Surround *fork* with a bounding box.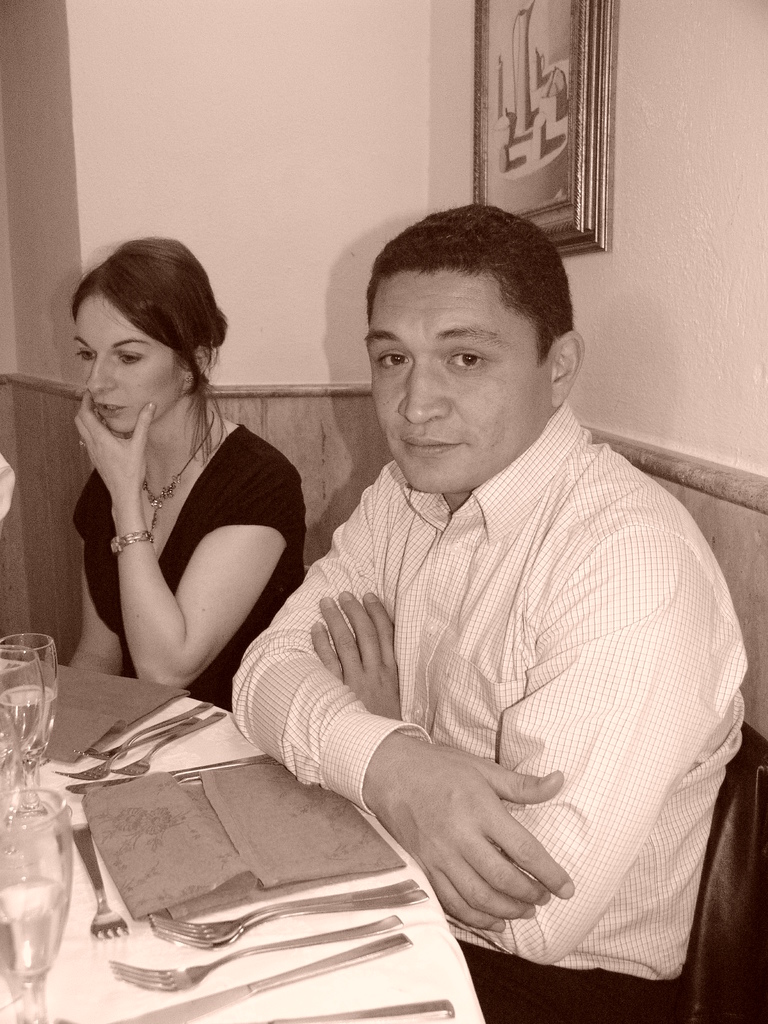
[x1=108, y1=918, x2=407, y2=989].
